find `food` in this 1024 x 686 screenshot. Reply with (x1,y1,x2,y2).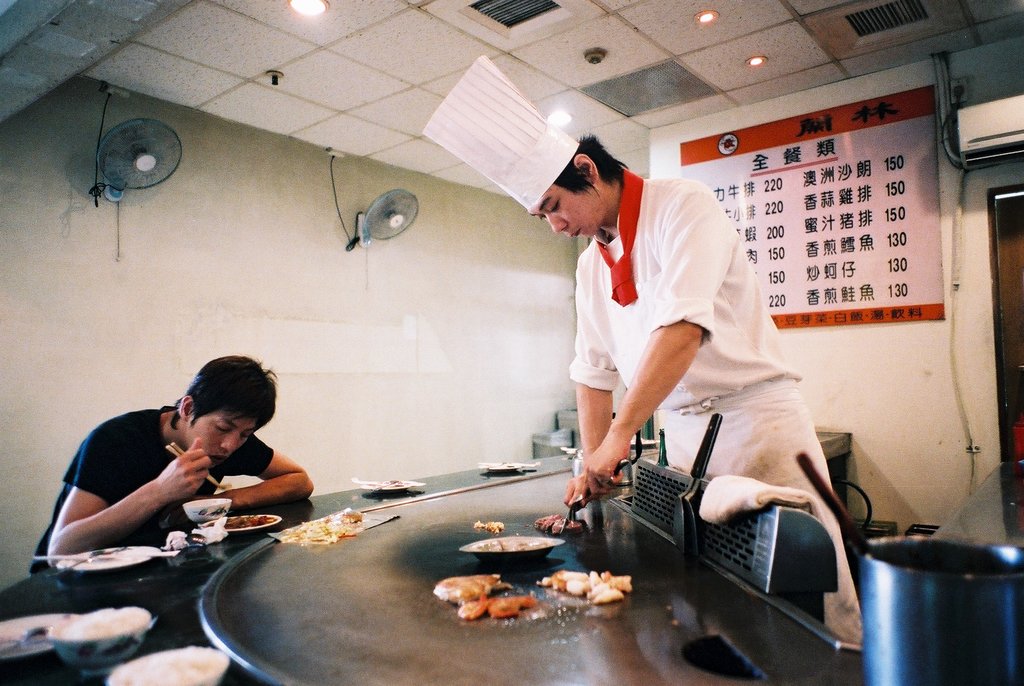
(553,517,586,535).
